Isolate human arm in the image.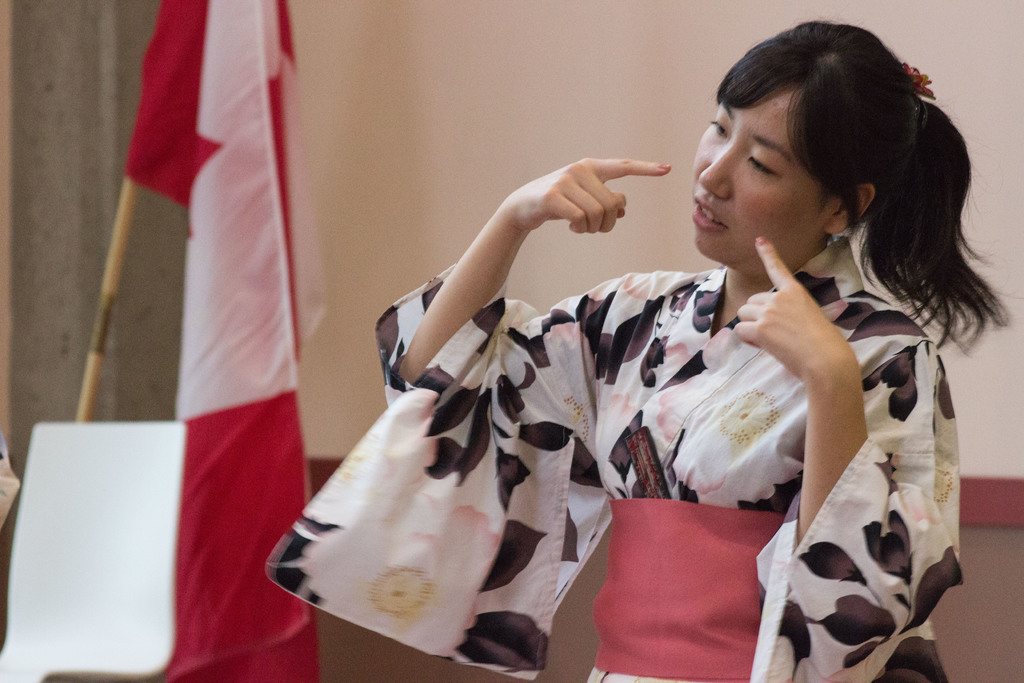
Isolated region: select_region(731, 233, 963, 682).
